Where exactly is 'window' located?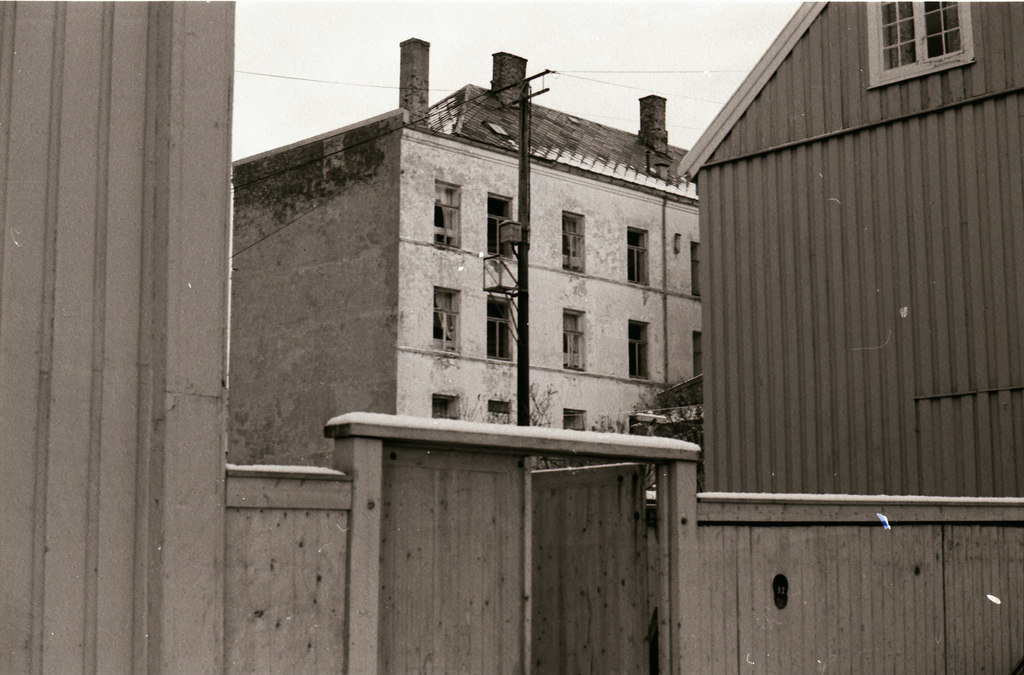
Its bounding box is {"left": 692, "top": 241, "right": 698, "bottom": 298}.
